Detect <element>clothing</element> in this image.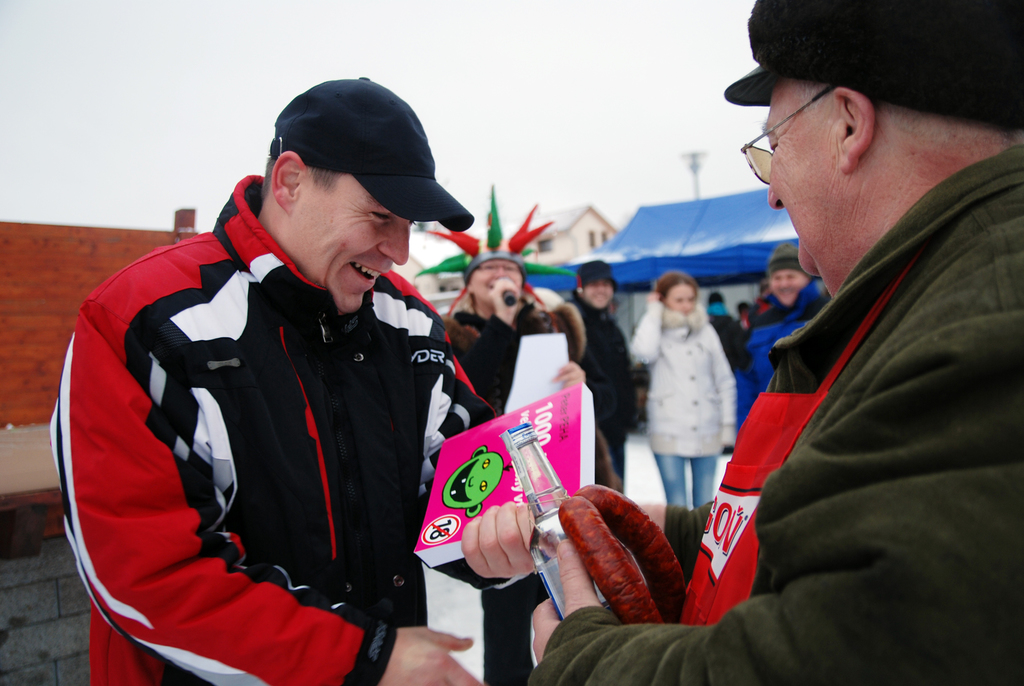
Detection: detection(555, 293, 640, 486).
